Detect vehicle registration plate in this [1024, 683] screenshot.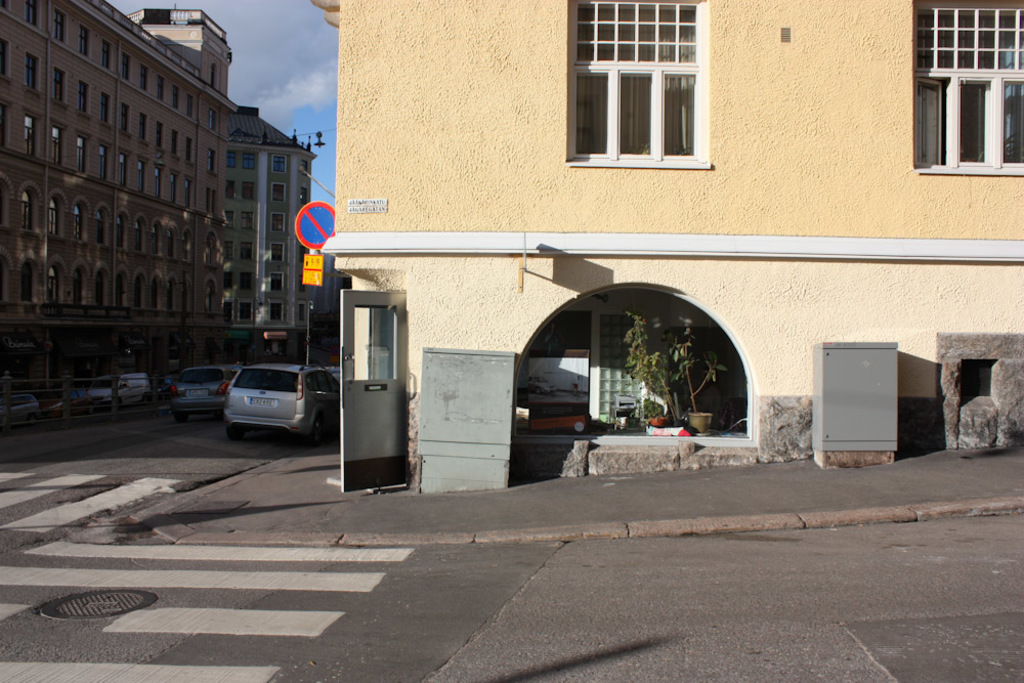
Detection: region(249, 398, 278, 405).
